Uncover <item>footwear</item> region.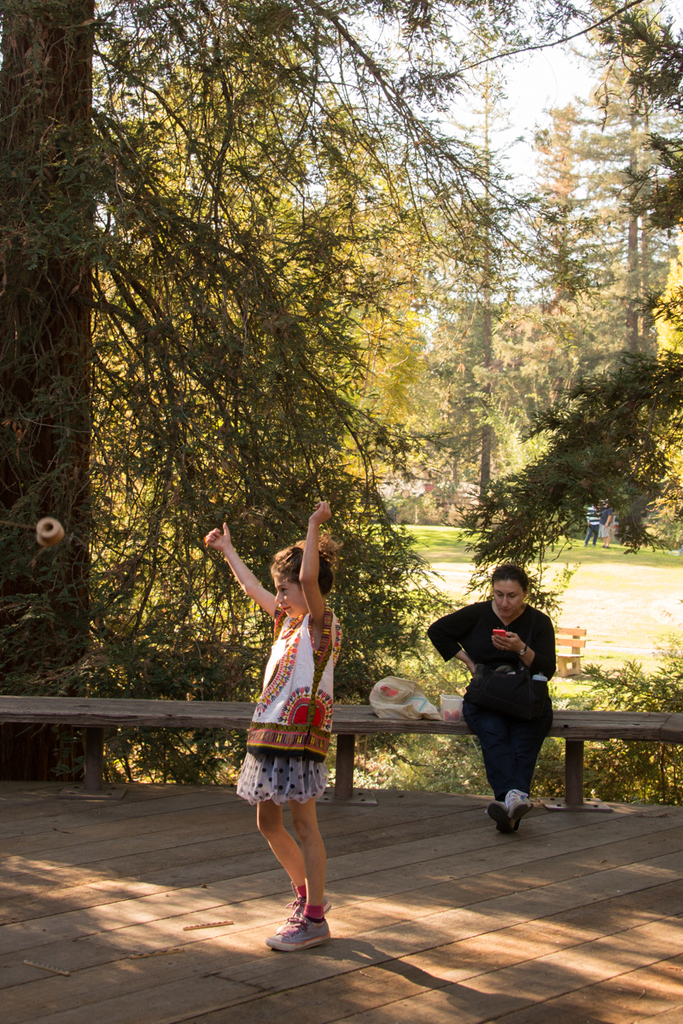
Uncovered: 485 800 521 835.
